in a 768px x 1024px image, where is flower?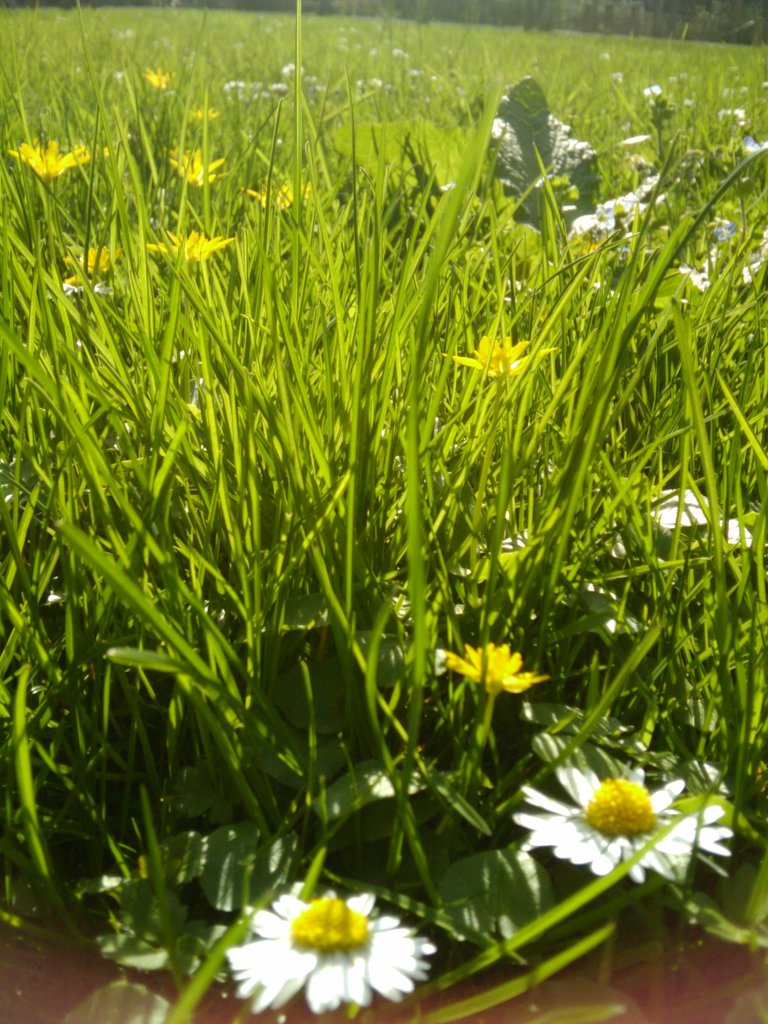
{"left": 172, "top": 147, "right": 228, "bottom": 186}.
